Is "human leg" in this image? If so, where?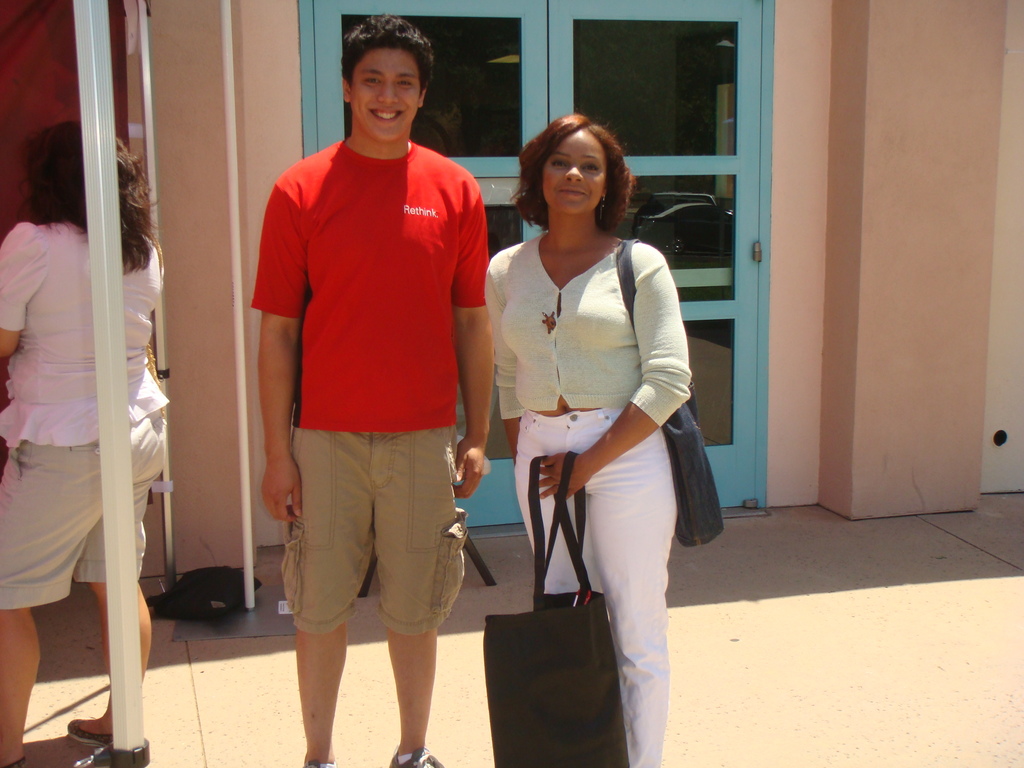
Yes, at 561/404/680/765.
